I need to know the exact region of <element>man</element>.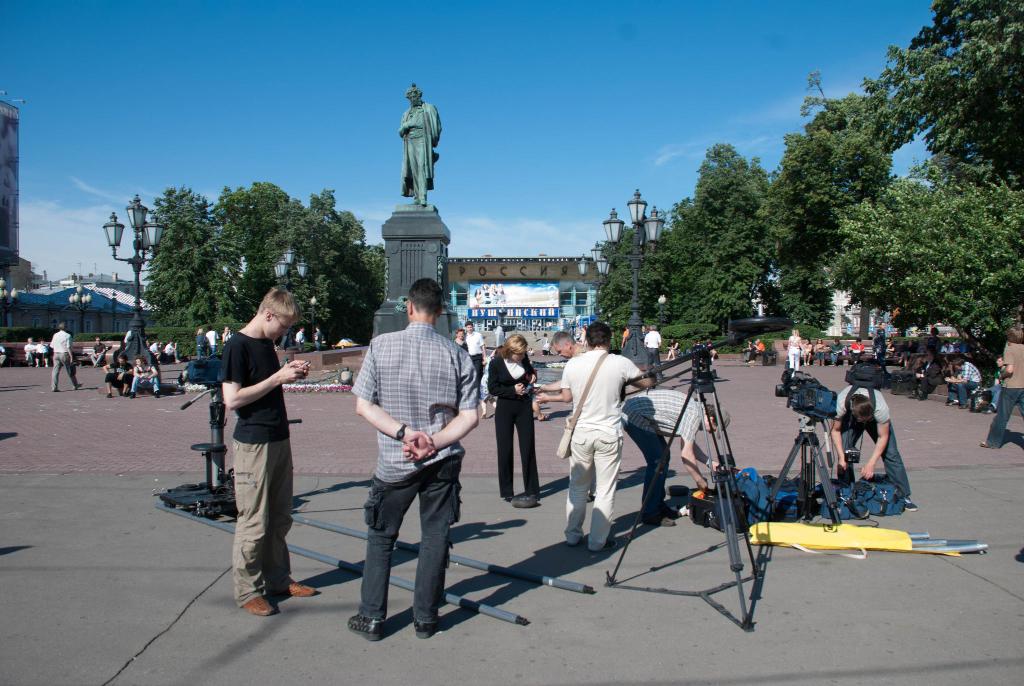
Region: select_region(146, 339, 159, 364).
